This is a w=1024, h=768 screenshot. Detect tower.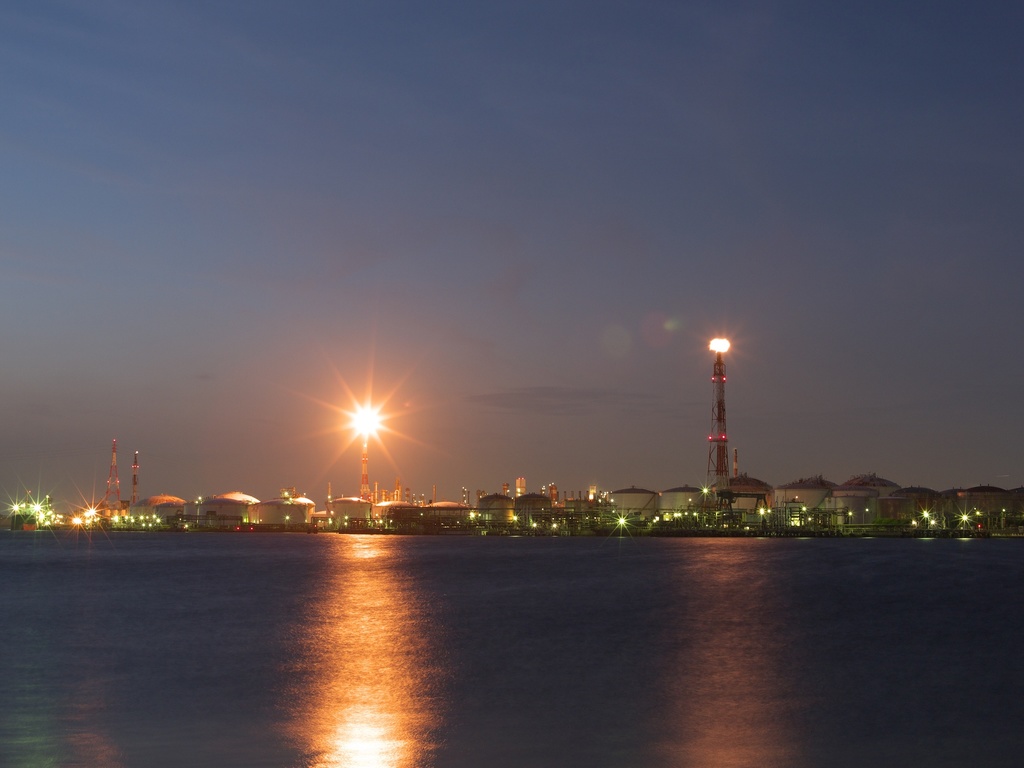
bbox=[515, 470, 538, 500].
